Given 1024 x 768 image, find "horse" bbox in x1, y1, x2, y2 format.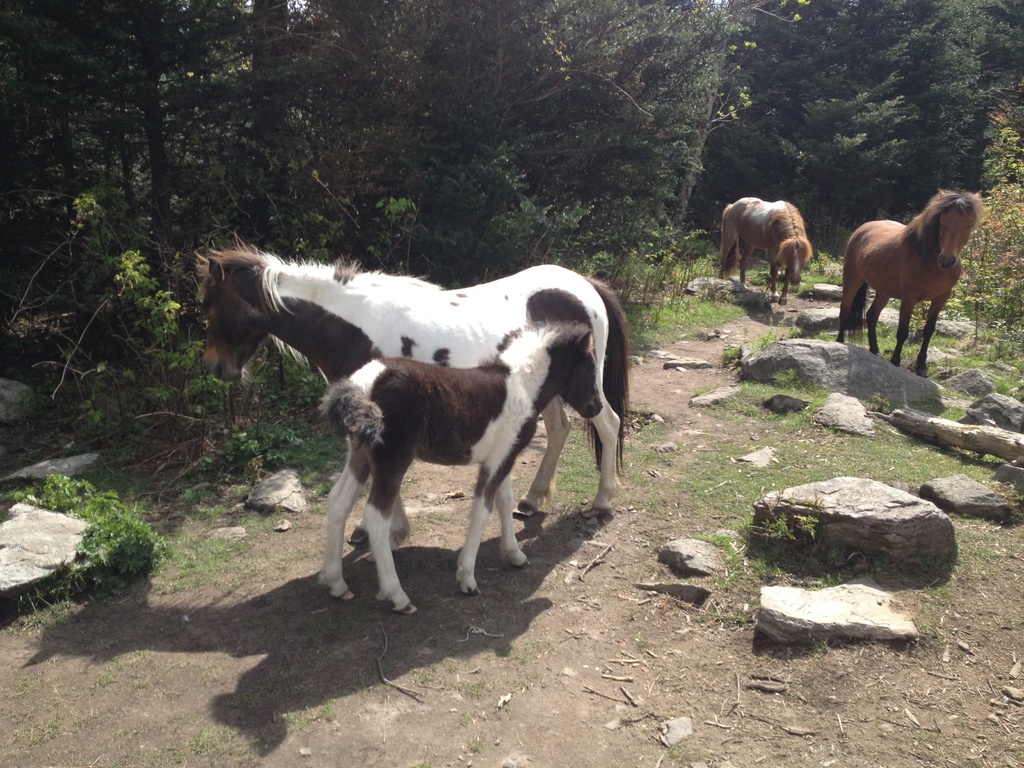
323, 320, 603, 616.
